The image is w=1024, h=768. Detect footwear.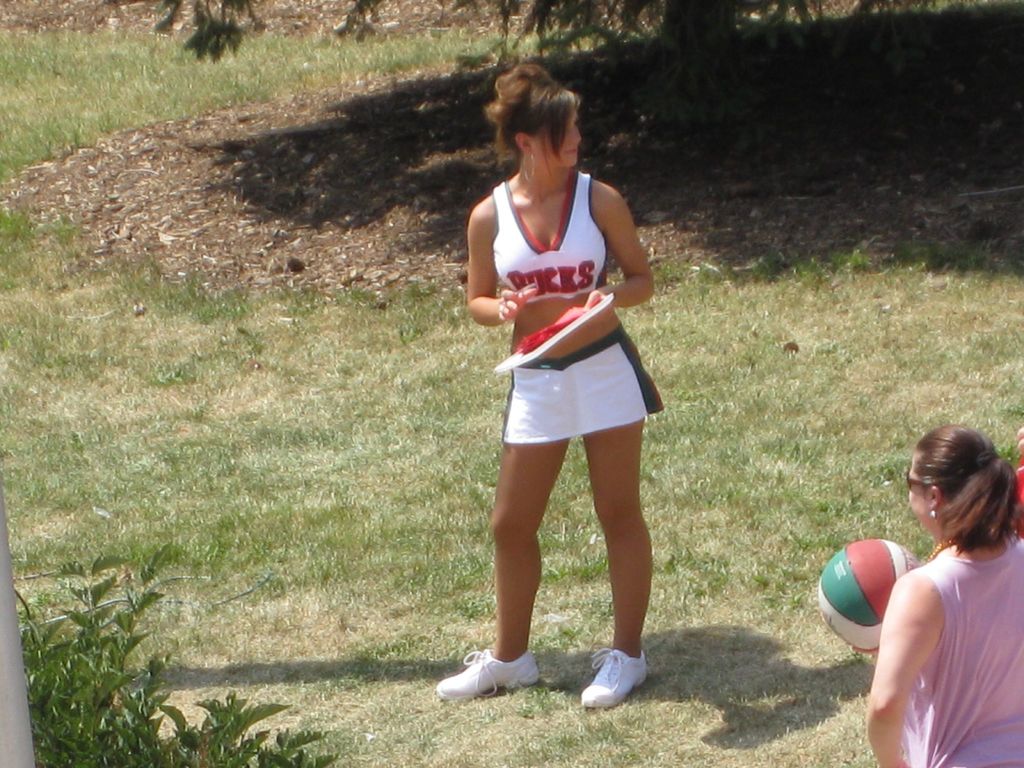
Detection: {"x1": 574, "y1": 654, "x2": 655, "y2": 723}.
